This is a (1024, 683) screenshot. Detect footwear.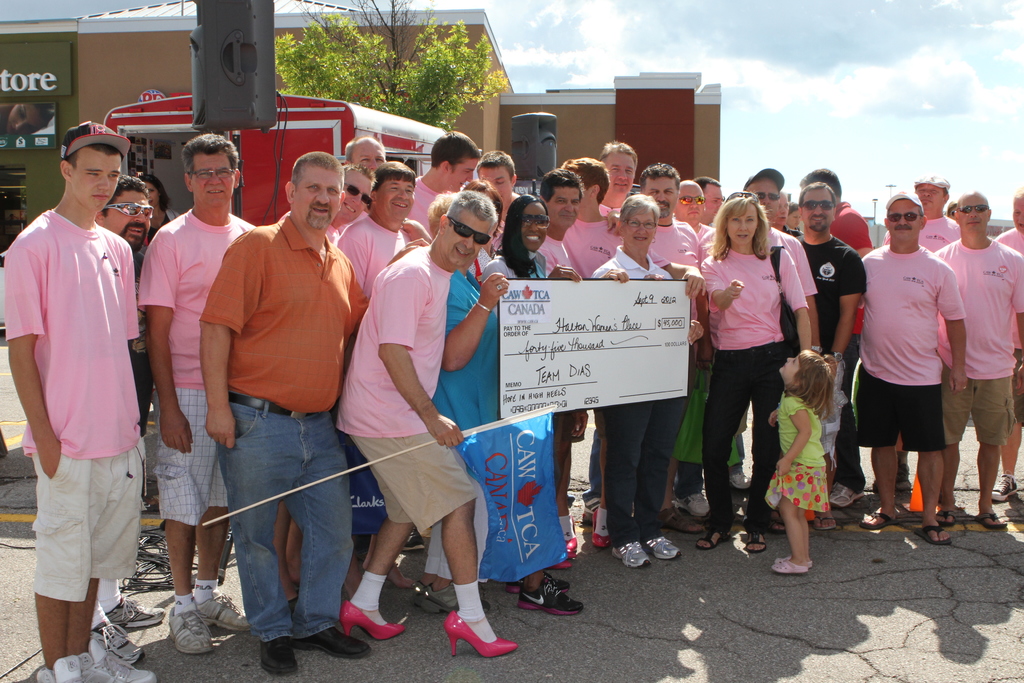
257, 635, 299, 676.
